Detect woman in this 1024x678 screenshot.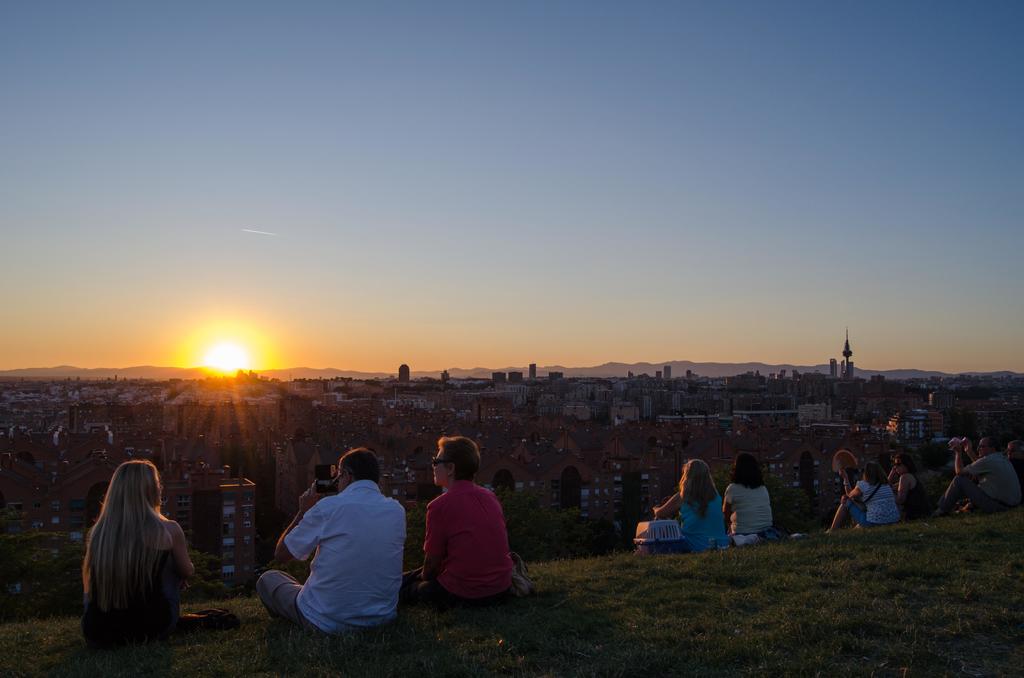
Detection: 650 458 725 553.
